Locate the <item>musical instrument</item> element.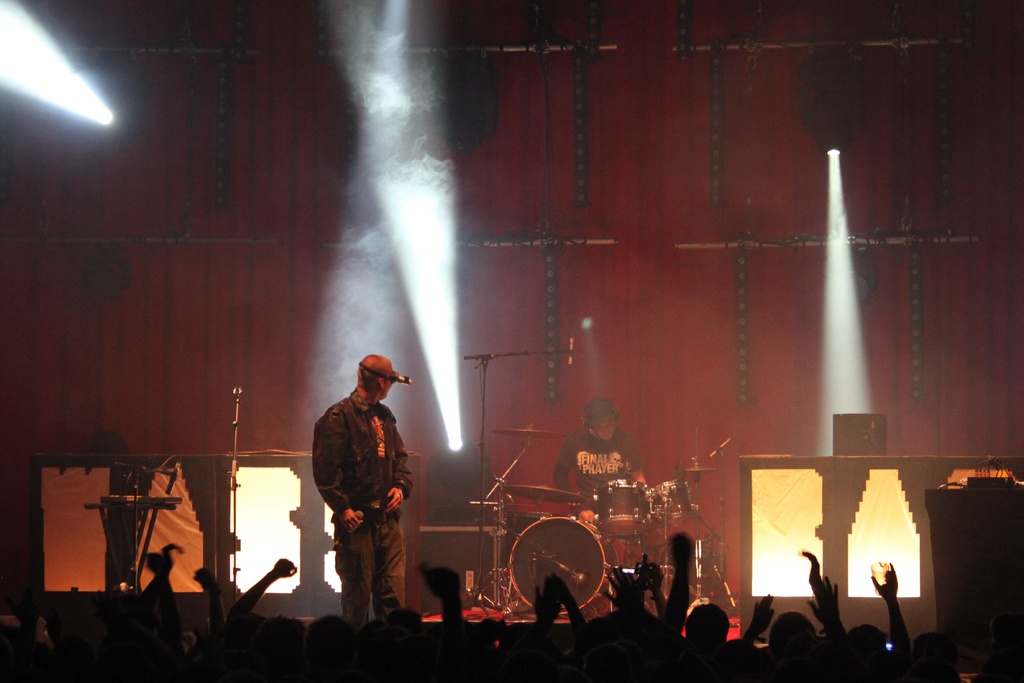
Element bbox: (left=644, top=478, right=707, bottom=544).
